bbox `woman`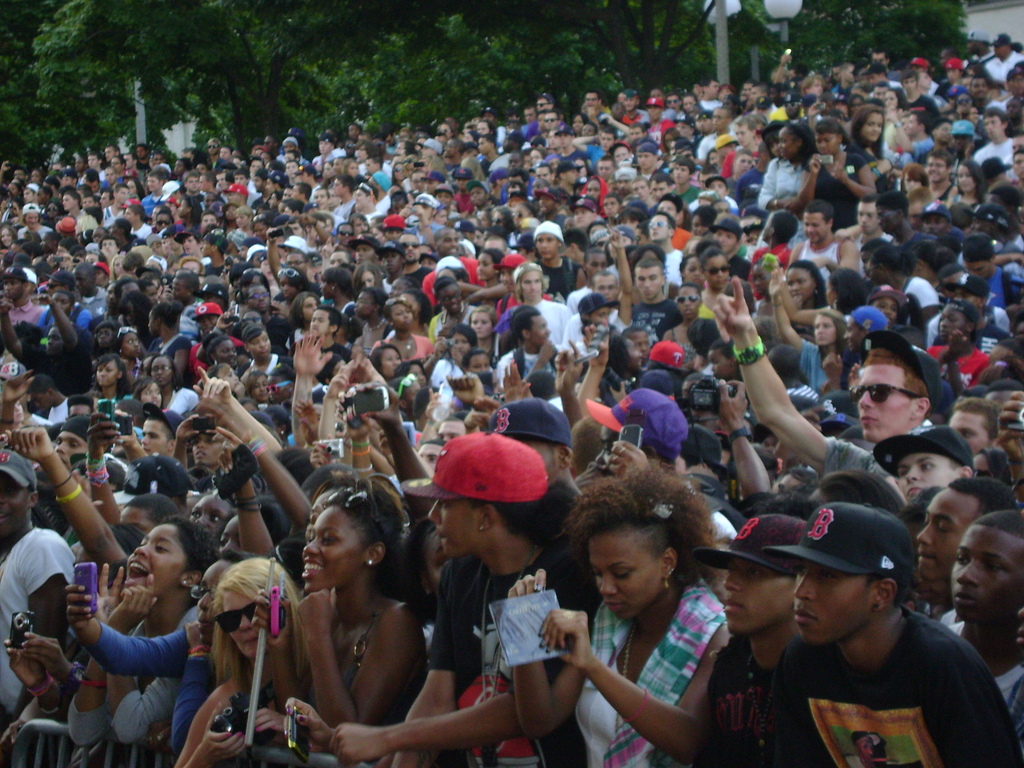
0 225 14 251
